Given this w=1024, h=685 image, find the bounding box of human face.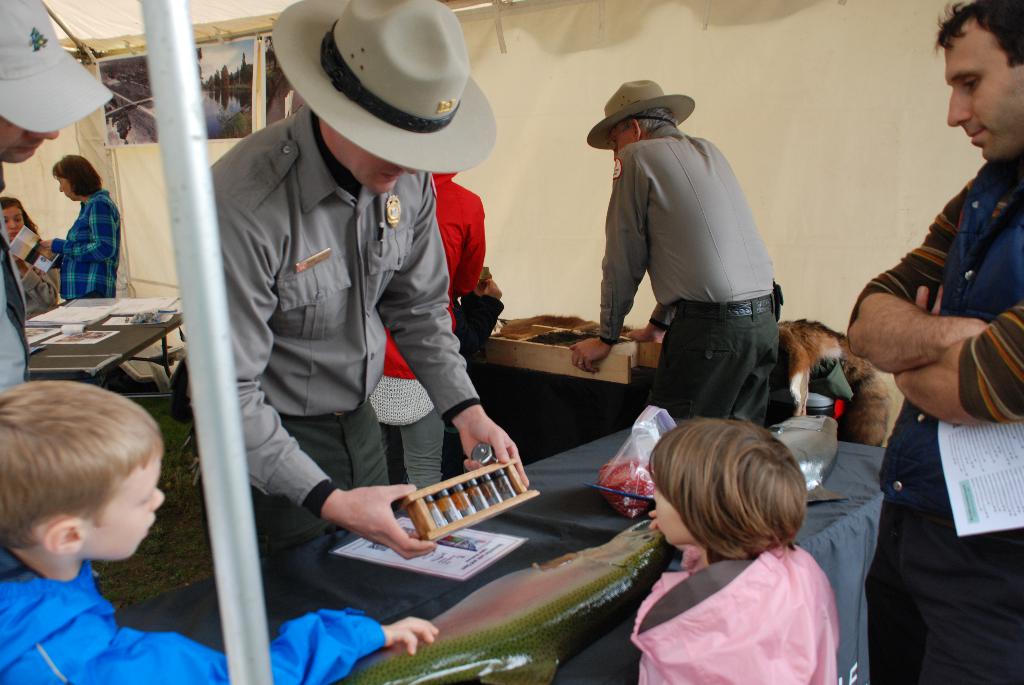
(x1=653, y1=479, x2=700, y2=547).
